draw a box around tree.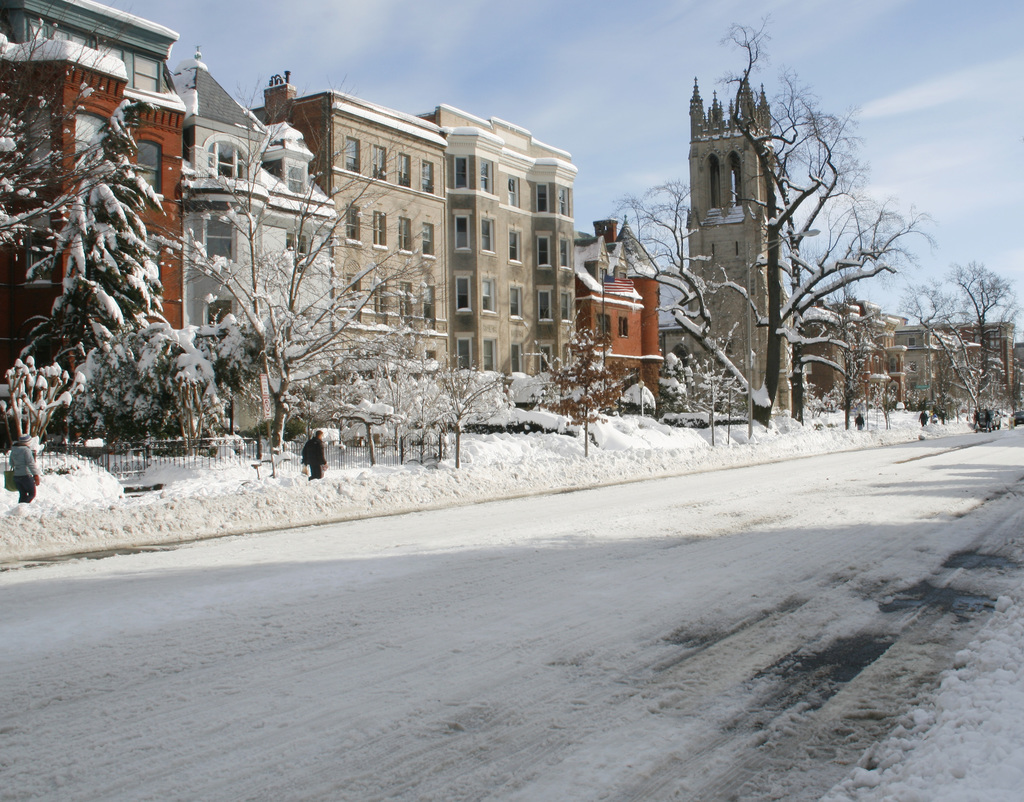
bbox(770, 94, 941, 429).
